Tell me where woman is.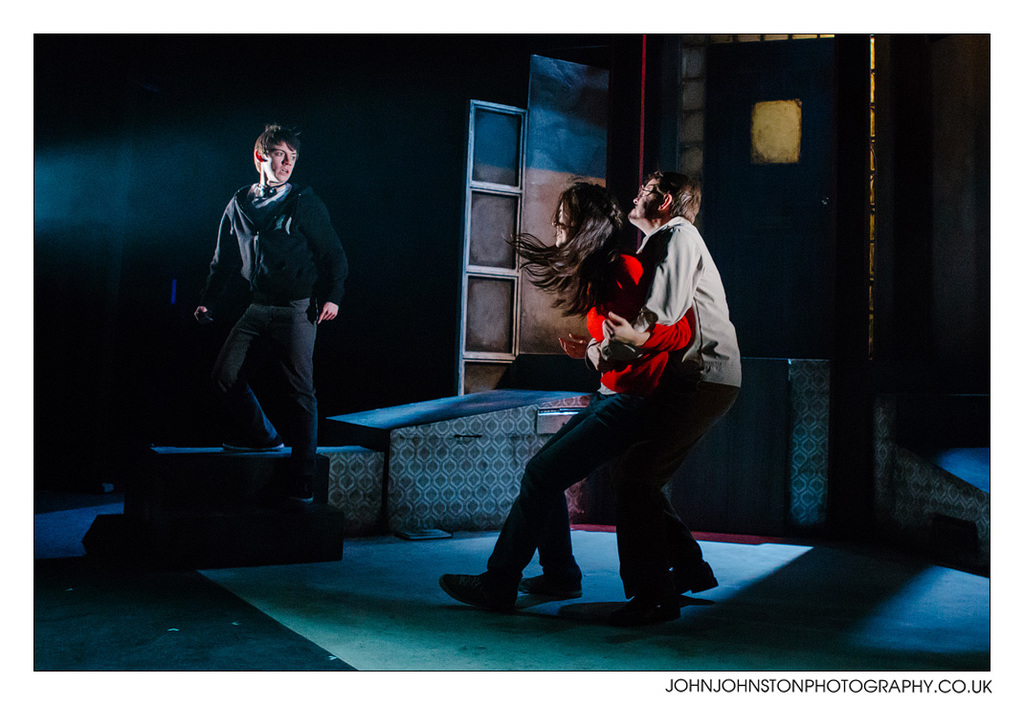
woman is at bbox(436, 178, 691, 613).
